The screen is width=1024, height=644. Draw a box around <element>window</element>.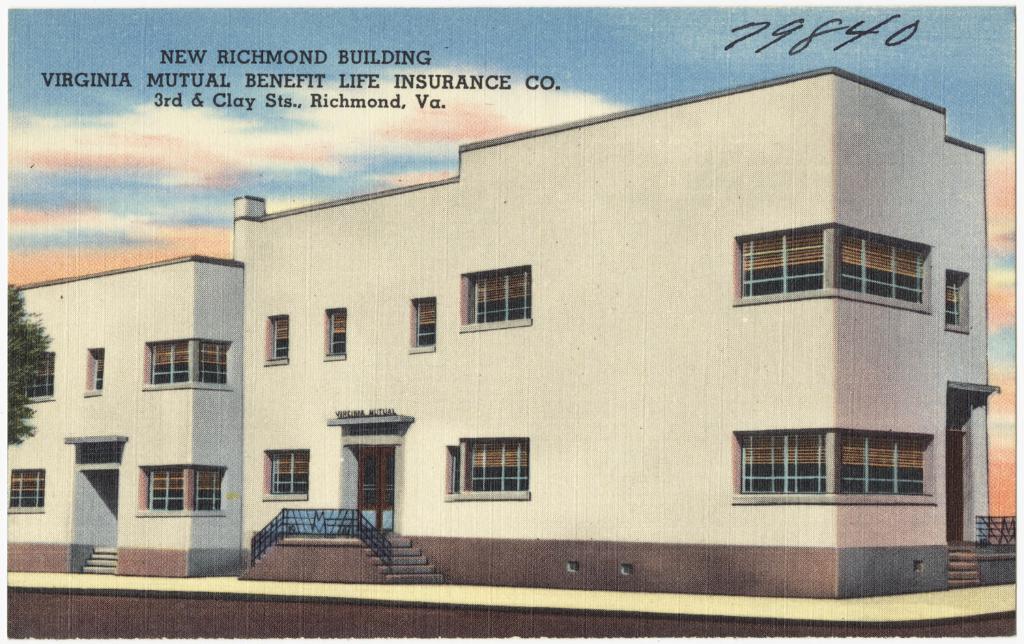
locate(268, 443, 308, 519).
